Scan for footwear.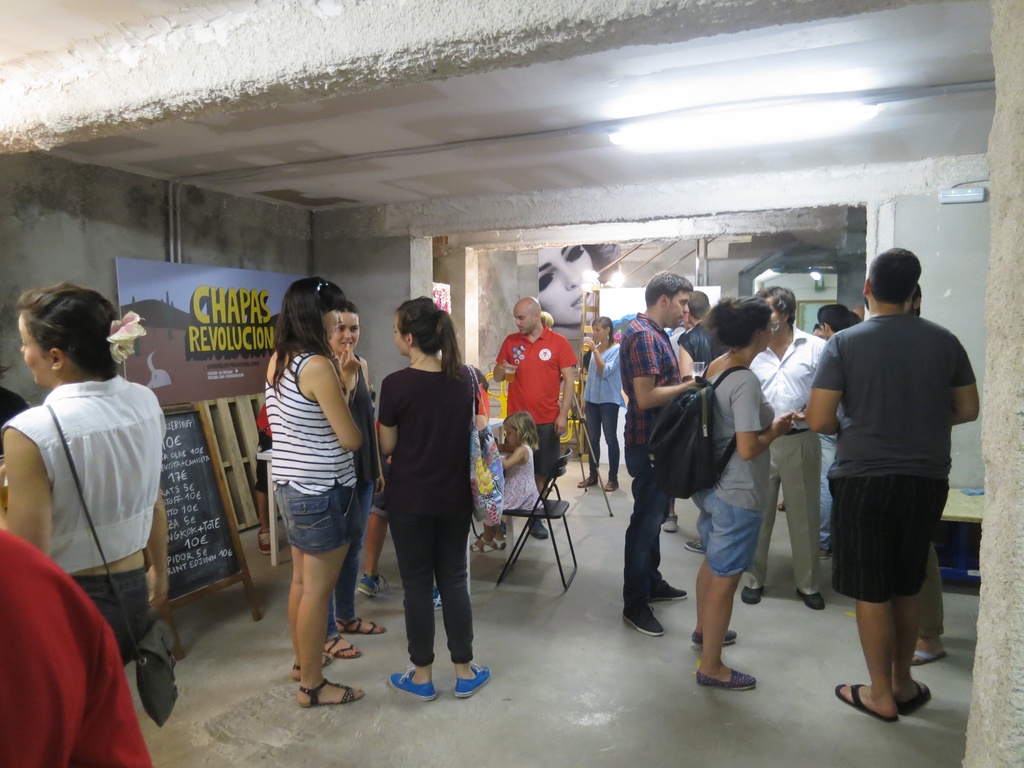
Scan result: bbox=[292, 652, 337, 672].
